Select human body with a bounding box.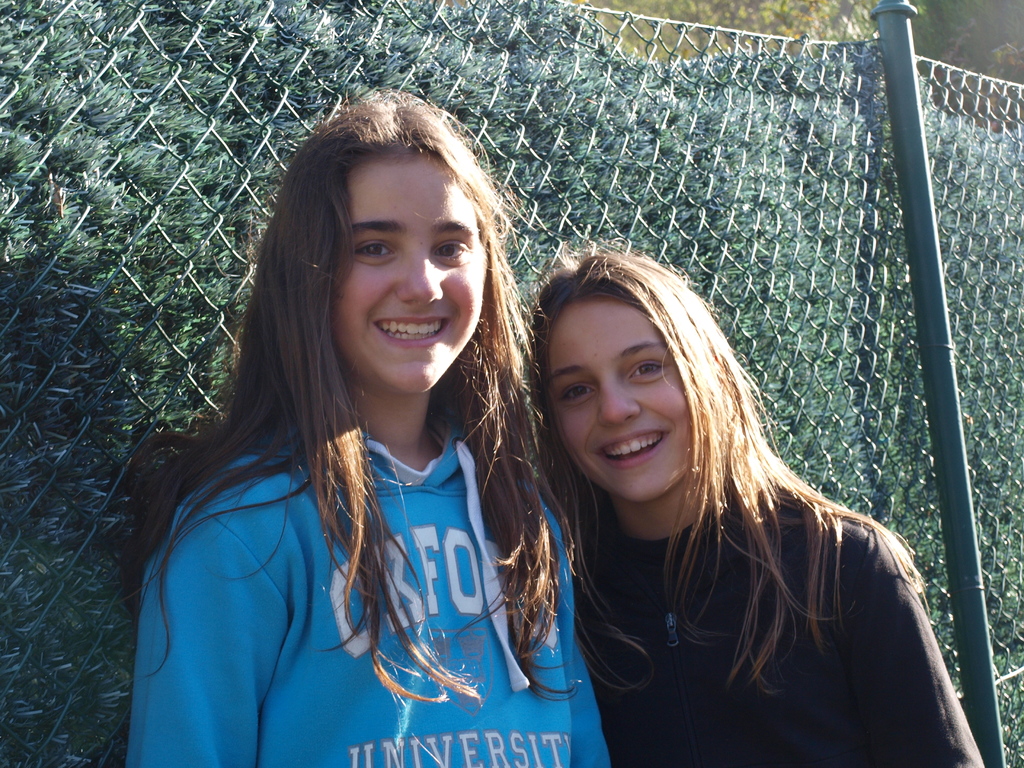
left=500, top=233, right=950, bottom=755.
